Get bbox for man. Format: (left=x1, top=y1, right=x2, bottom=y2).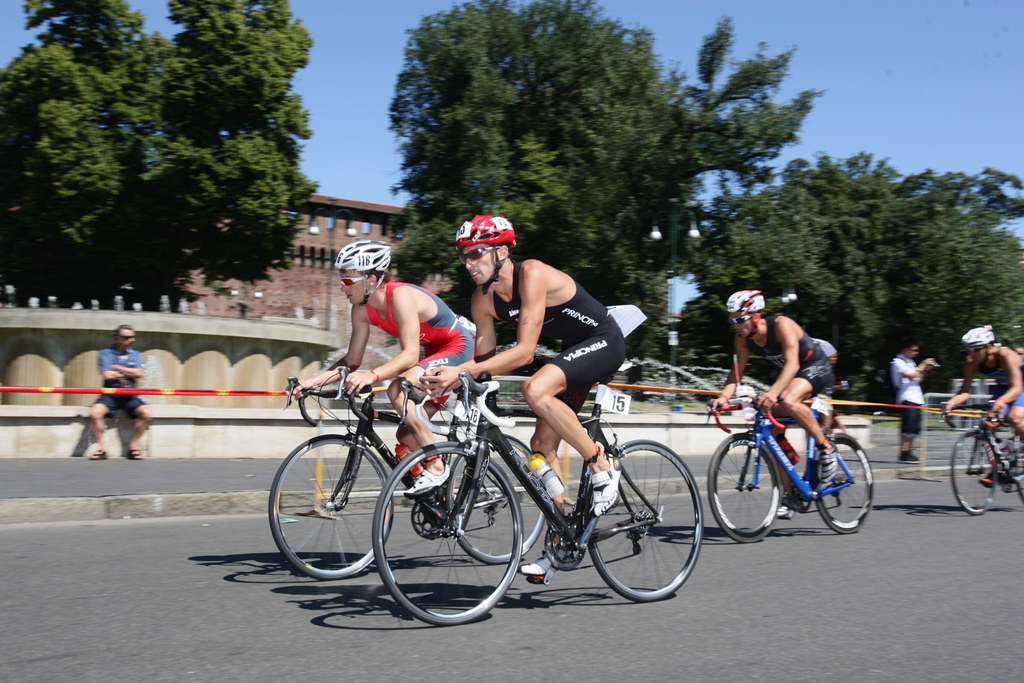
(left=890, top=343, right=934, bottom=466).
